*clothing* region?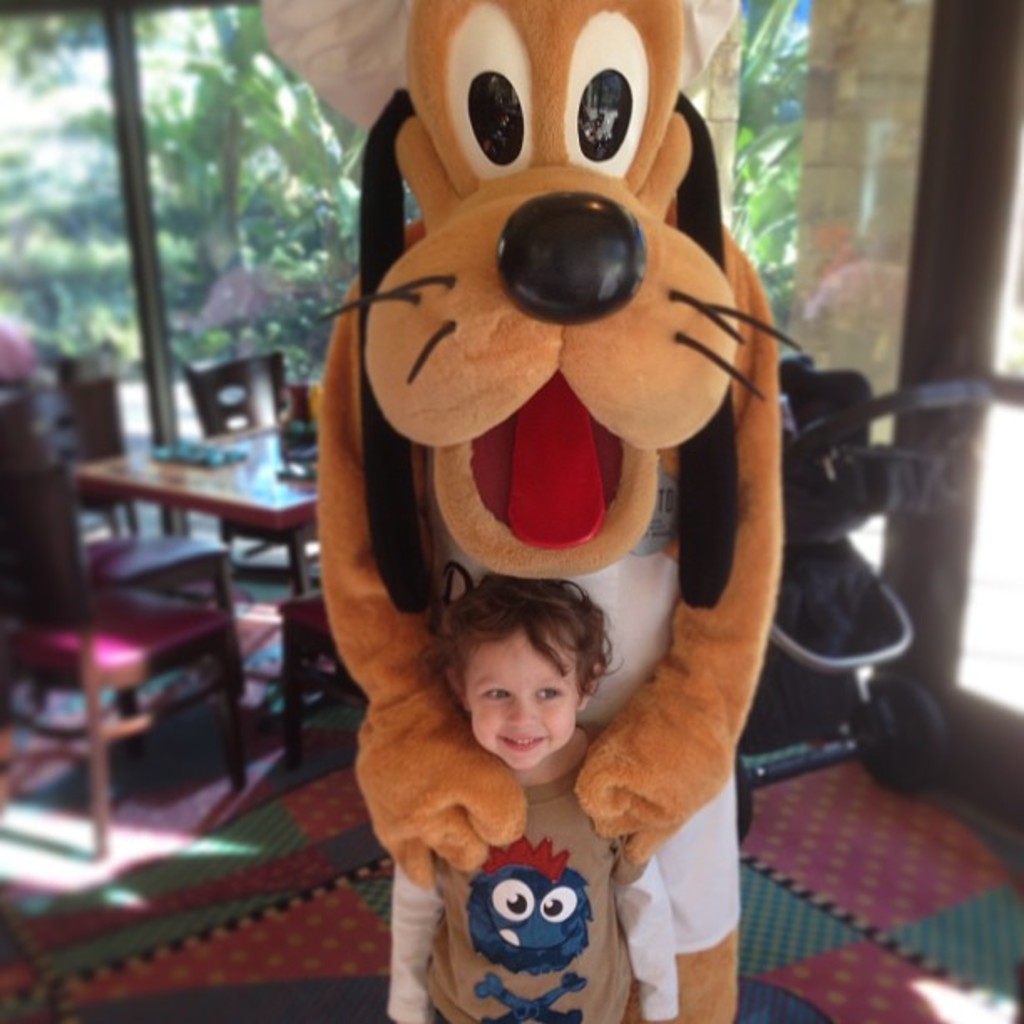
BBox(318, 199, 781, 1022)
